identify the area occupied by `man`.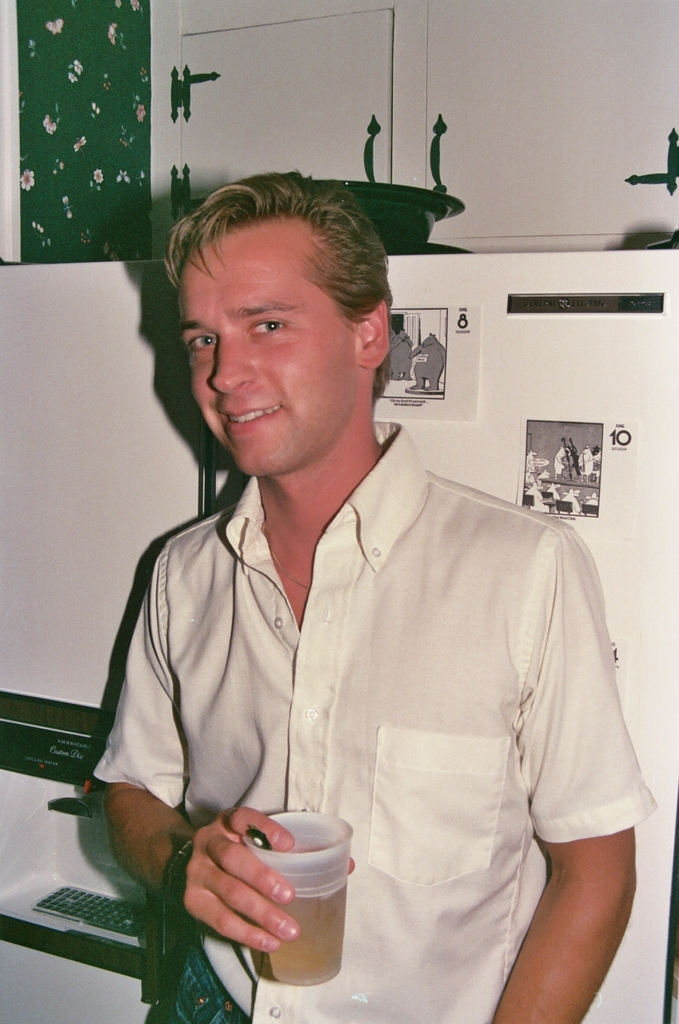
Area: 83/158/649/1002.
